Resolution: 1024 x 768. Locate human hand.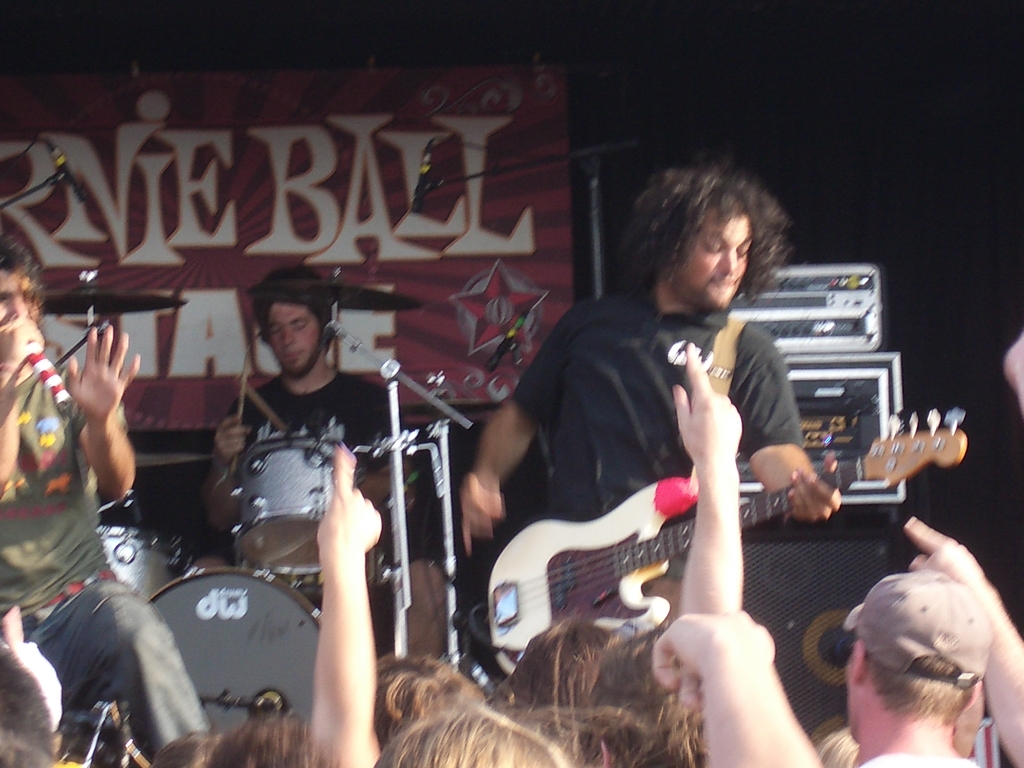
[left=65, top=323, right=142, bottom=428].
